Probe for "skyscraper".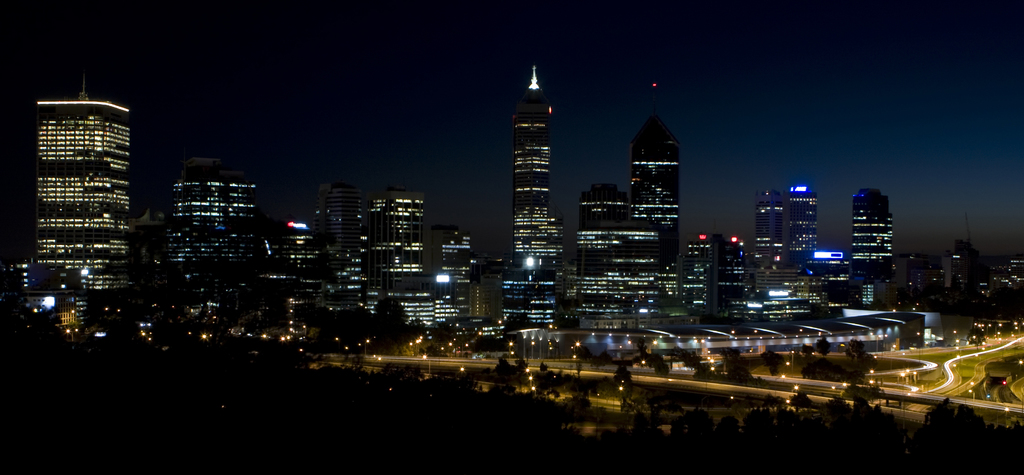
Probe result: bbox=(23, 69, 140, 321).
